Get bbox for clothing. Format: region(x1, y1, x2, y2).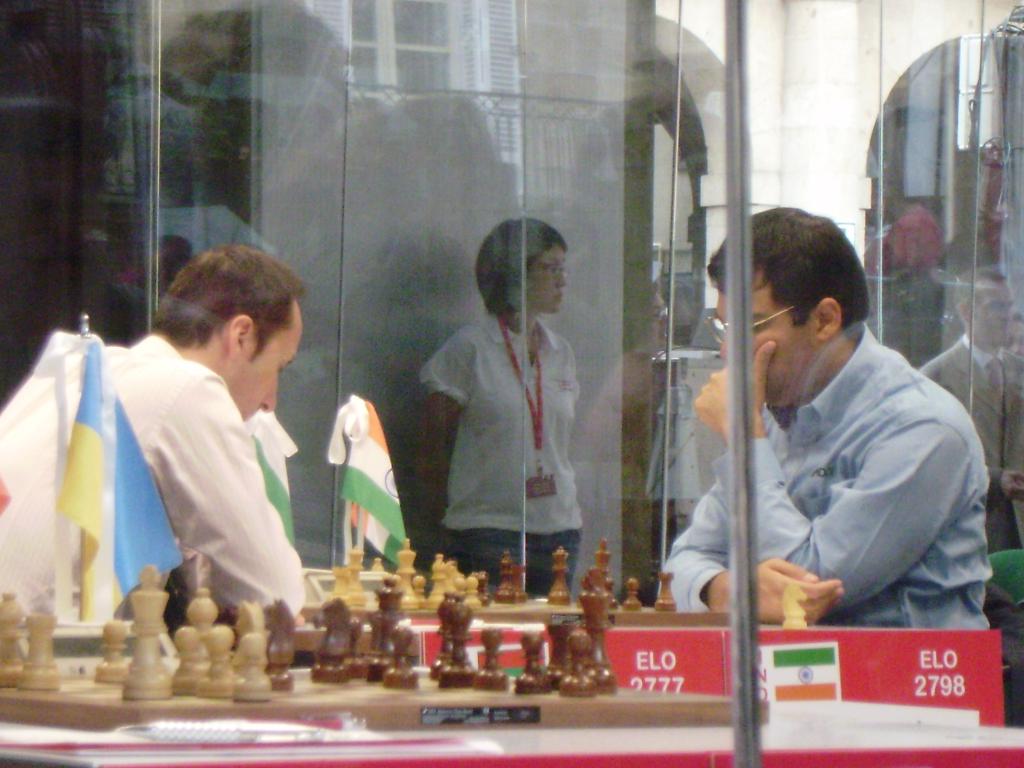
region(64, 321, 316, 637).
